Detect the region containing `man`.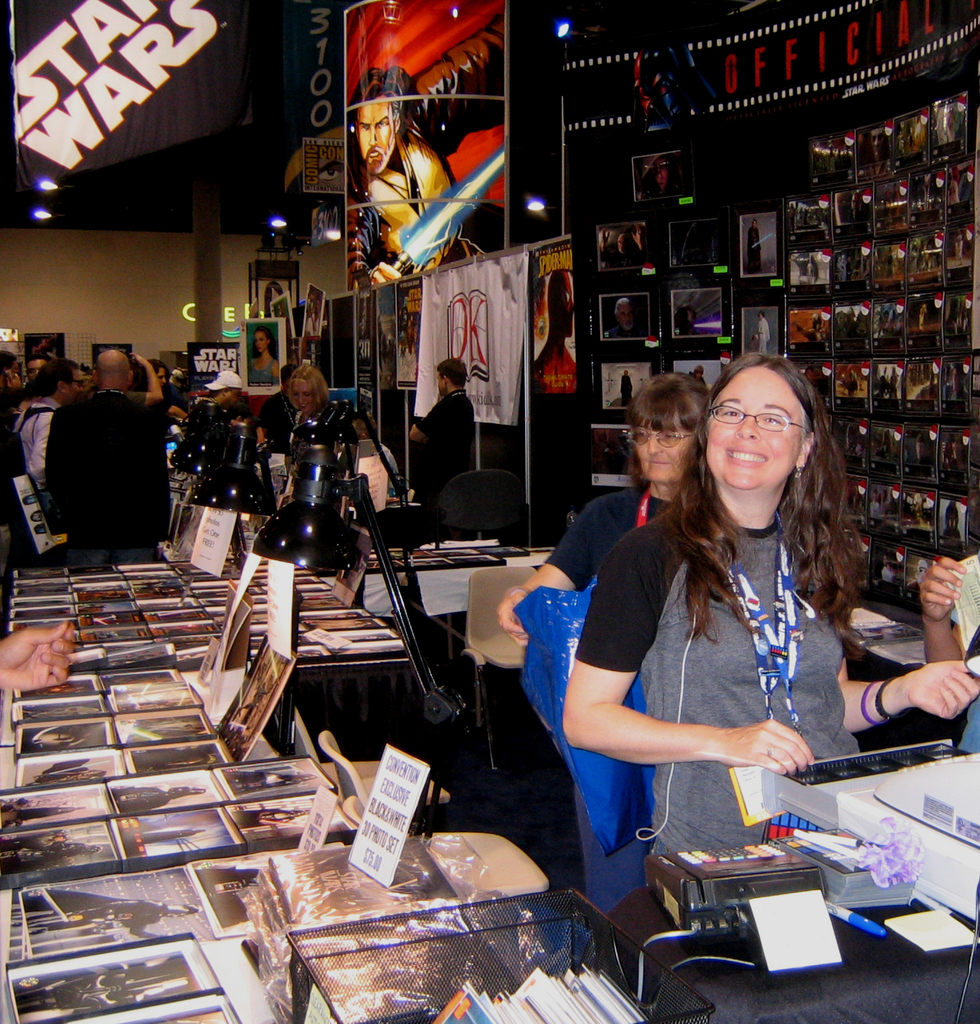
[x1=642, y1=157, x2=682, y2=197].
